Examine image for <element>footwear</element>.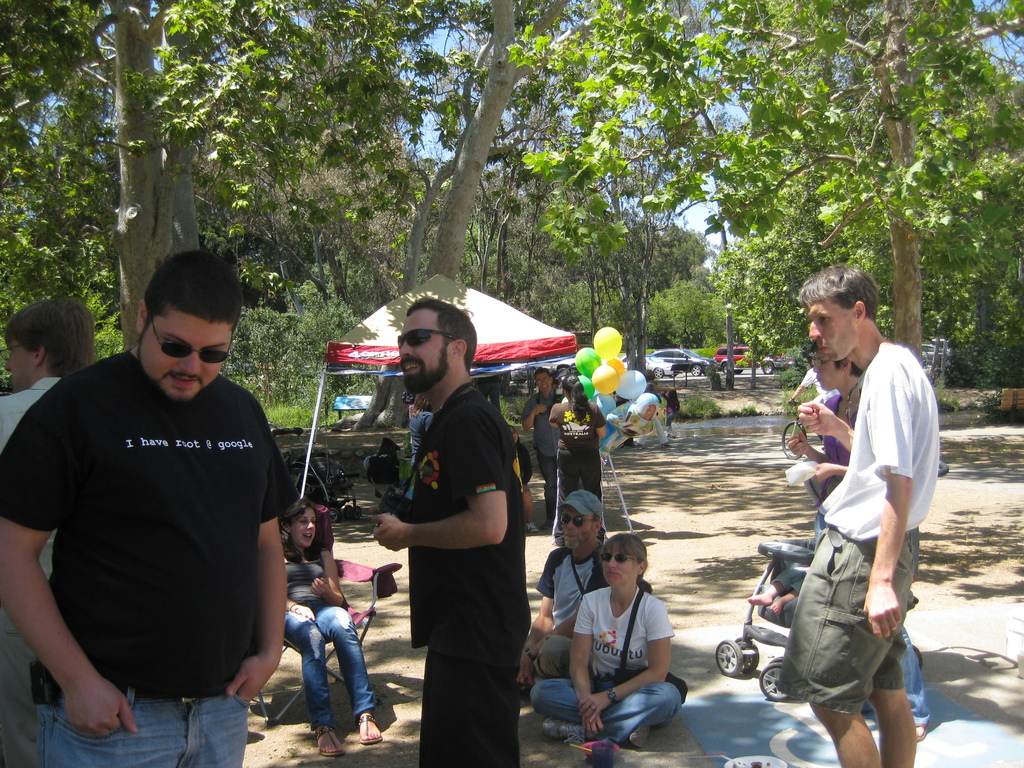
Examination result: Rect(623, 721, 657, 749).
